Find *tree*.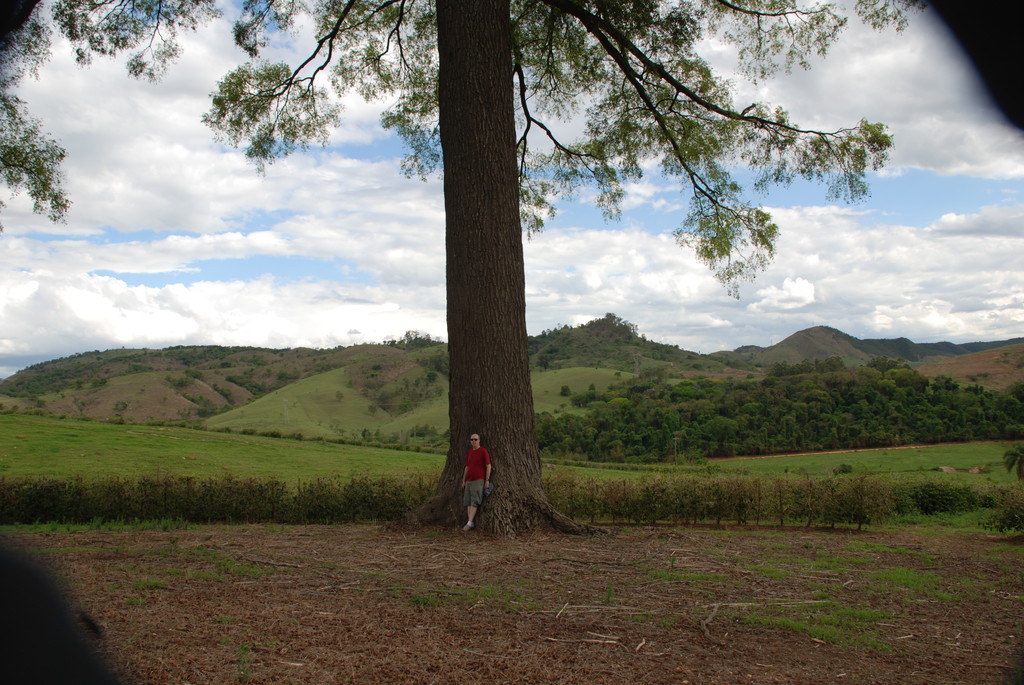
<bbox>0, 0, 938, 530</bbox>.
